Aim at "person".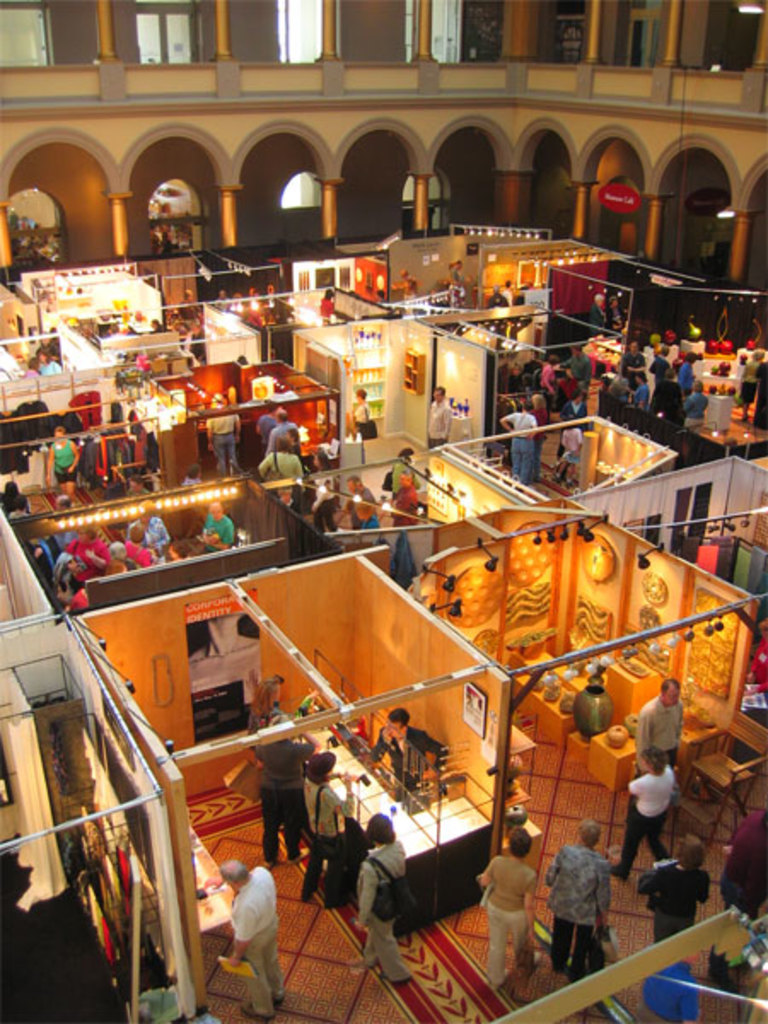
Aimed at select_region(480, 833, 550, 1010).
